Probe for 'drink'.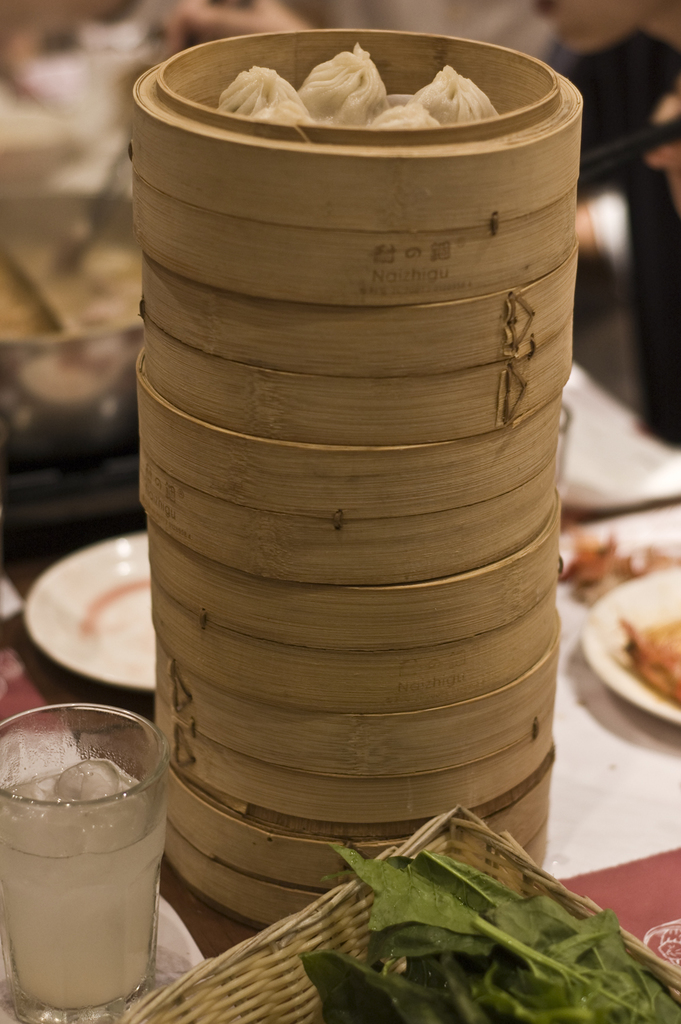
Probe result: l=0, t=705, r=176, b=1004.
